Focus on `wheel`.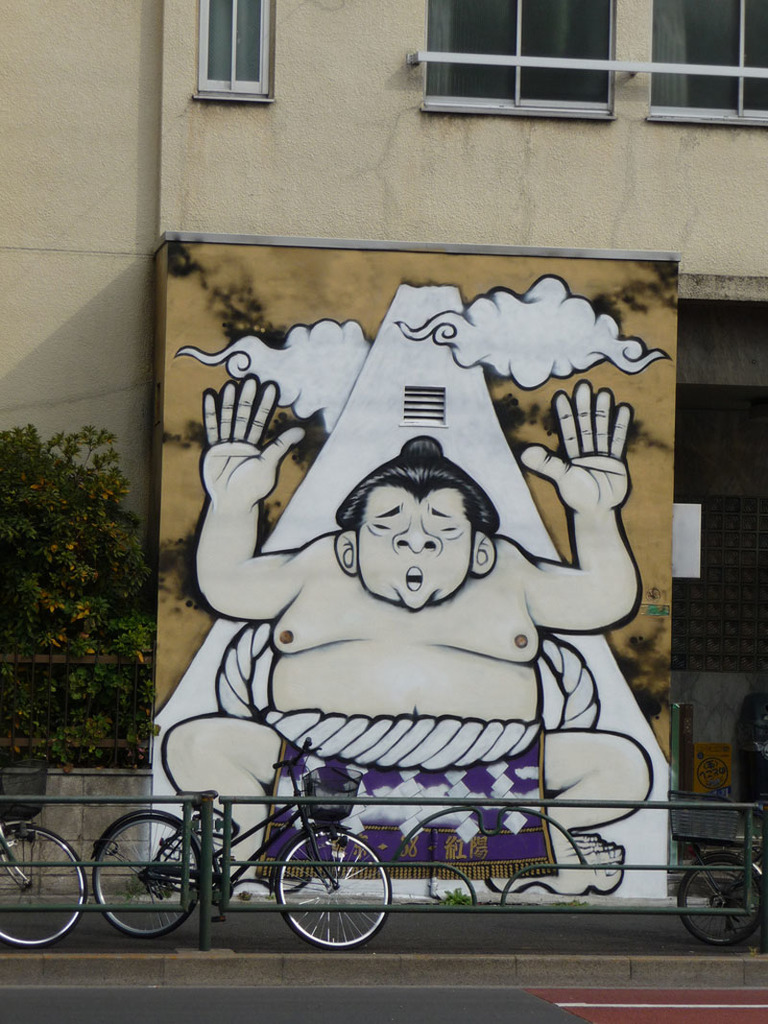
Focused at Rect(680, 857, 767, 947).
